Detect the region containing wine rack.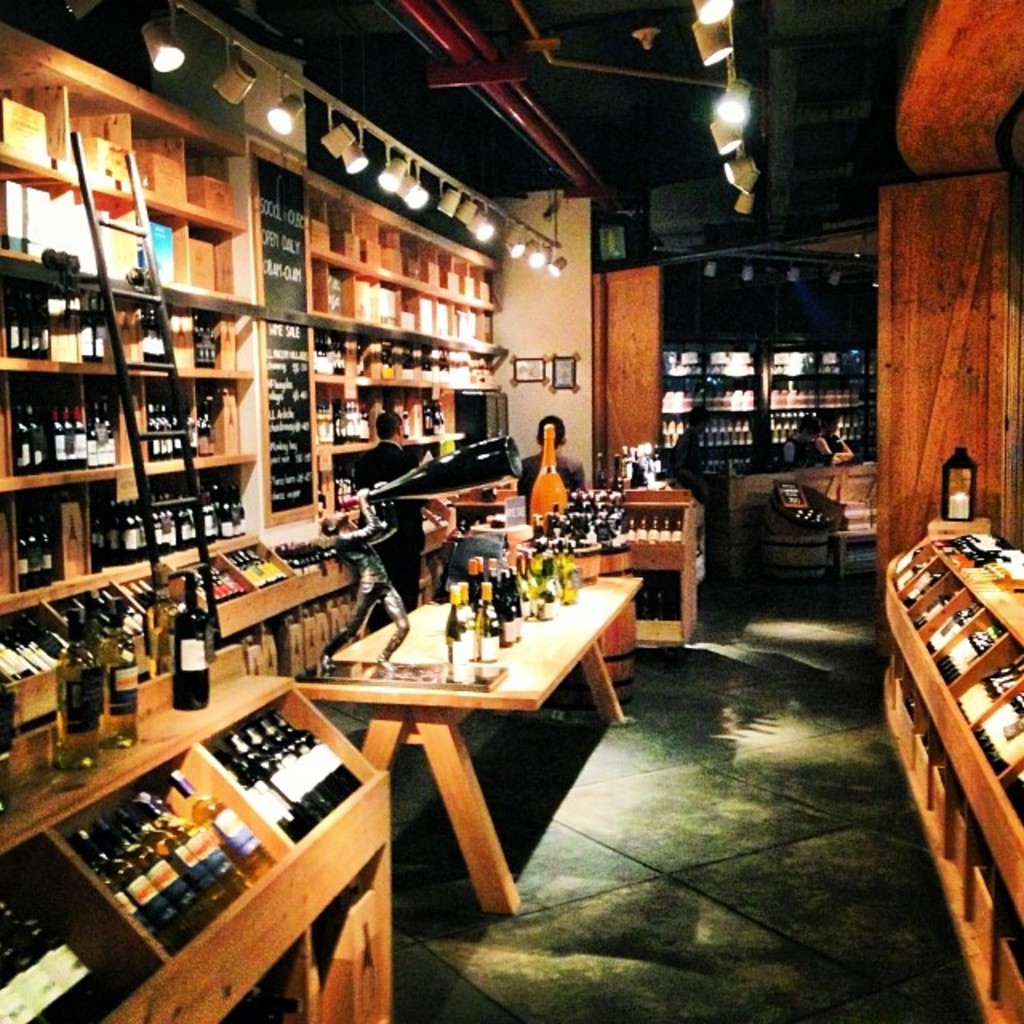
(left=5, top=475, right=699, bottom=1022).
